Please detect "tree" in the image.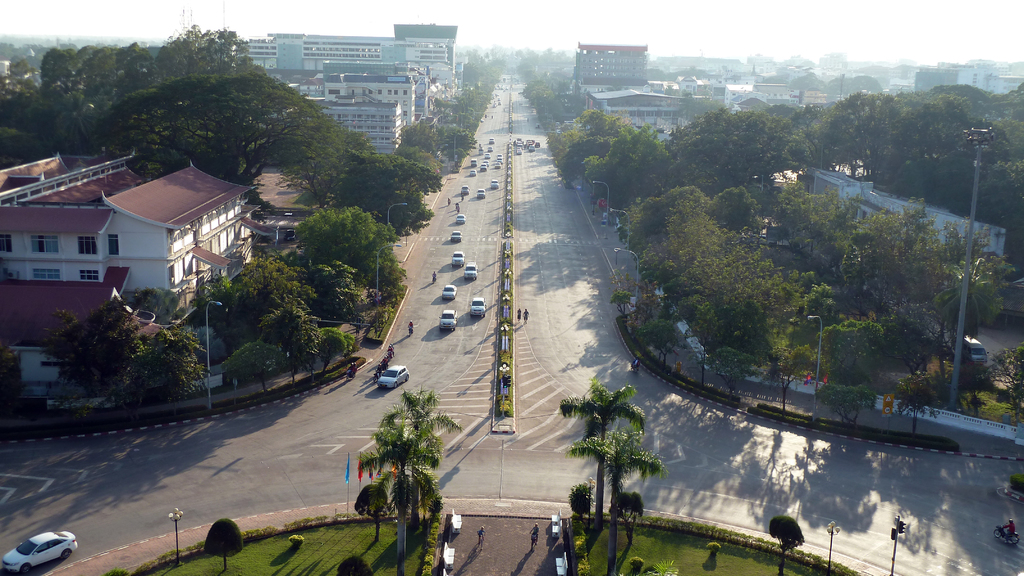
bbox(581, 154, 611, 207).
